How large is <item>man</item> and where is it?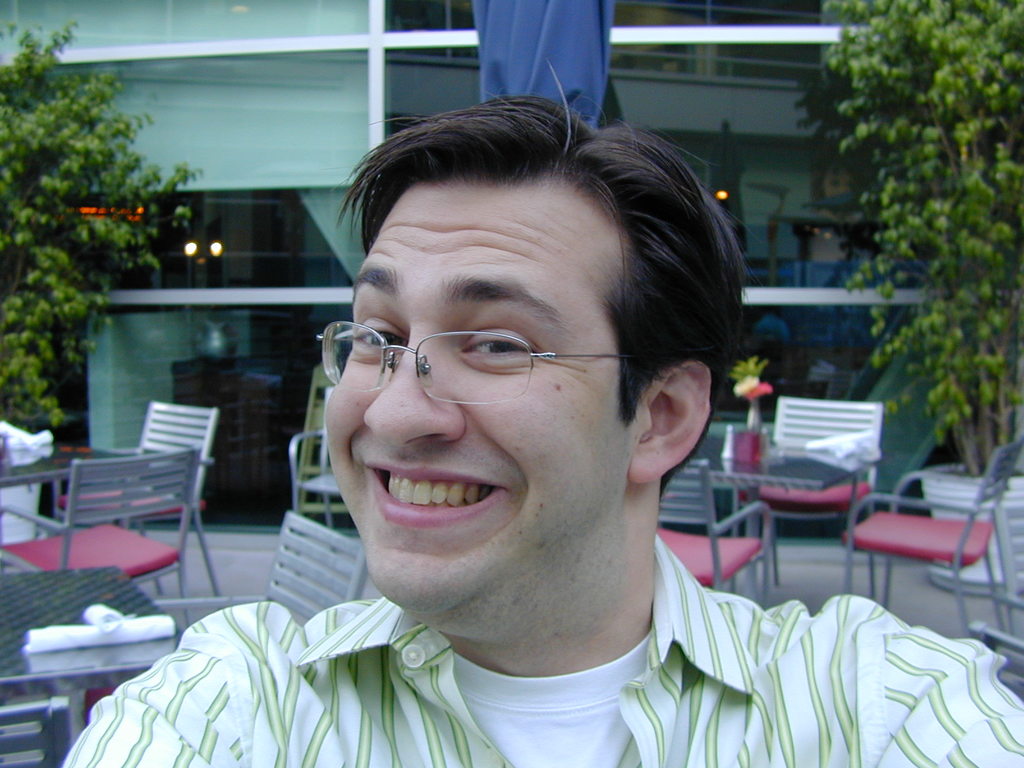
Bounding box: (62,60,1023,767).
